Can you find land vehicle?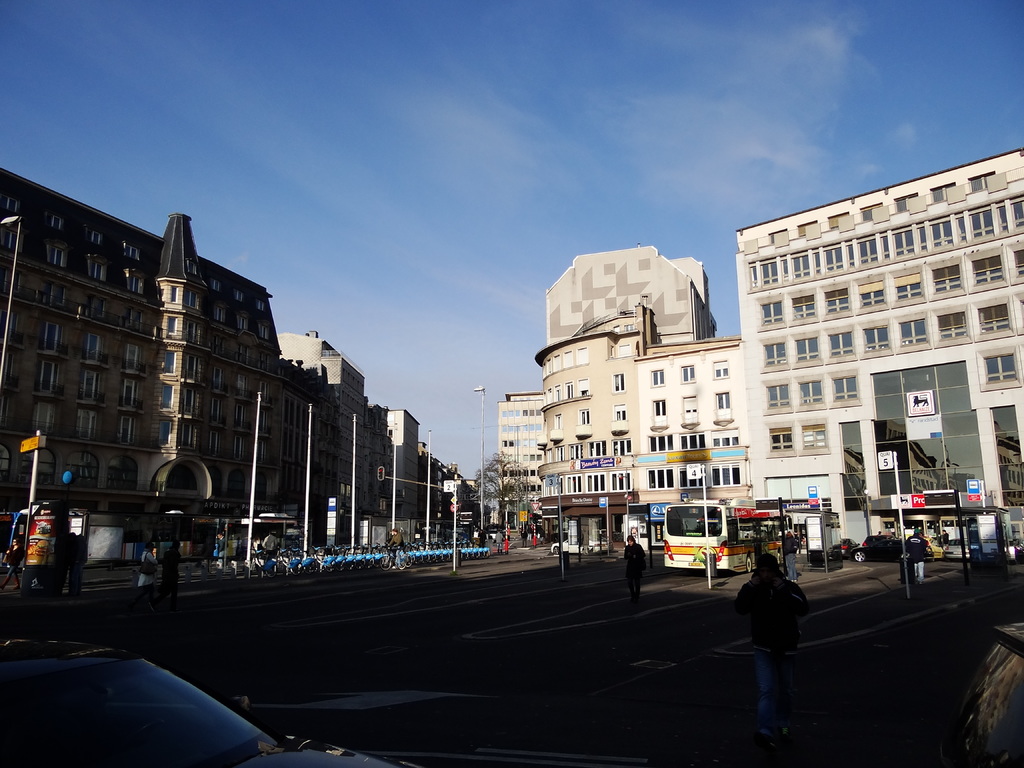
Yes, bounding box: (x1=943, y1=537, x2=970, y2=562).
